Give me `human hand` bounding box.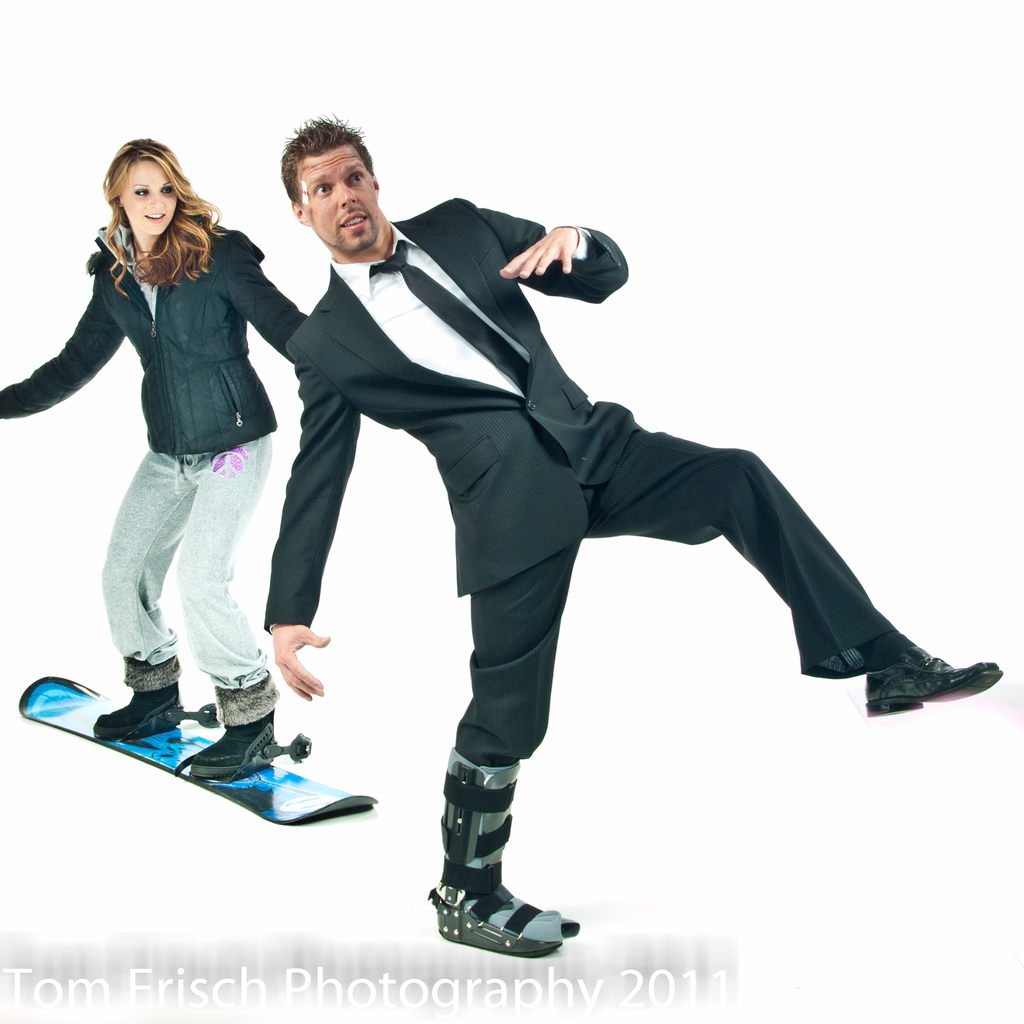
[498, 227, 579, 280].
